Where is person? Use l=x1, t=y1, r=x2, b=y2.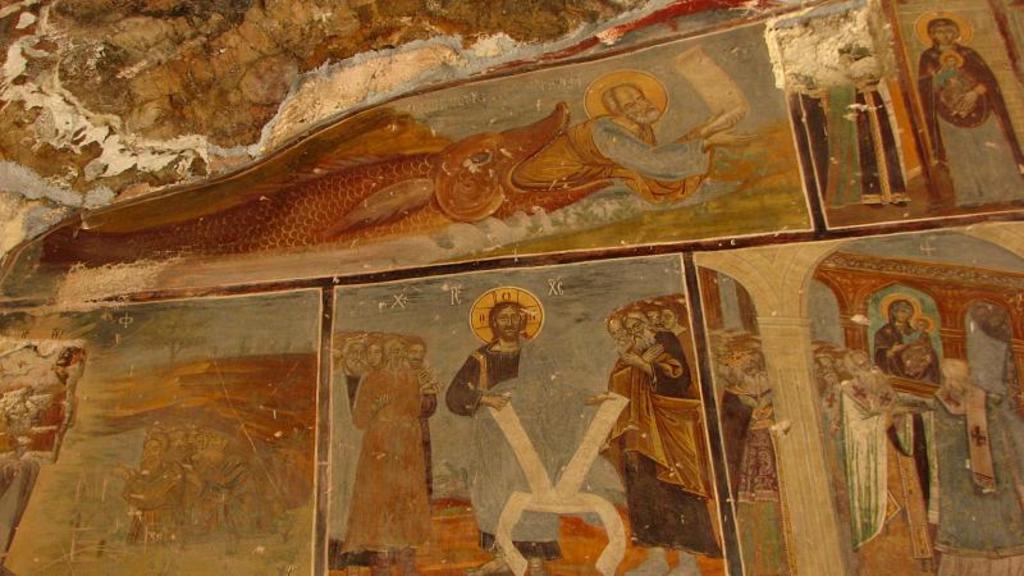
l=838, t=347, r=936, b=575.
